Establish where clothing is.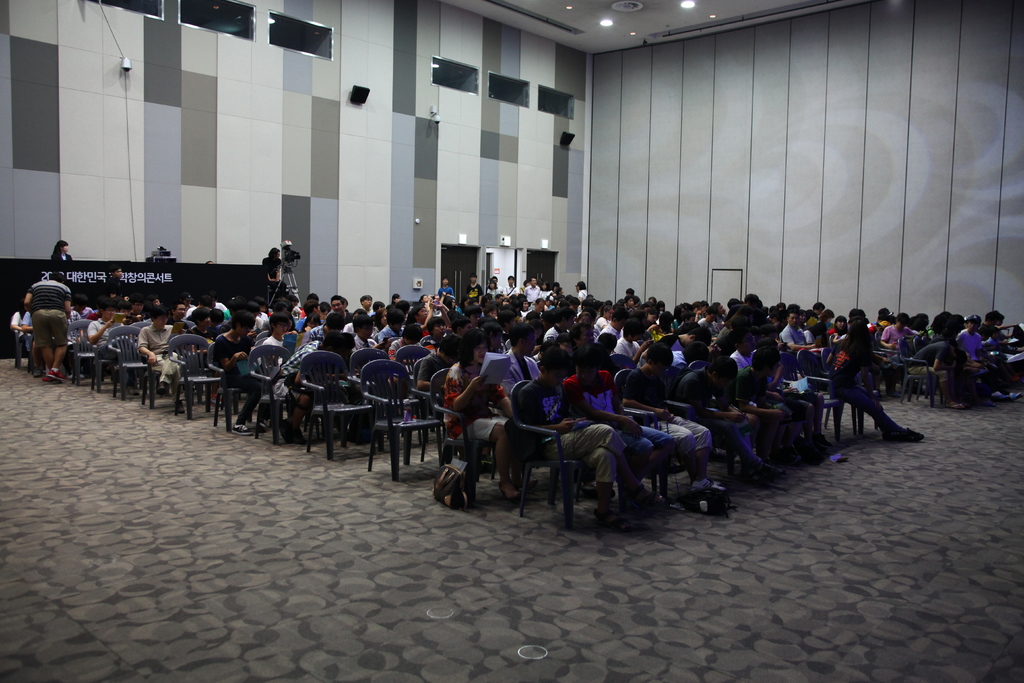
Established at box=[596, 314, 611, 329].
